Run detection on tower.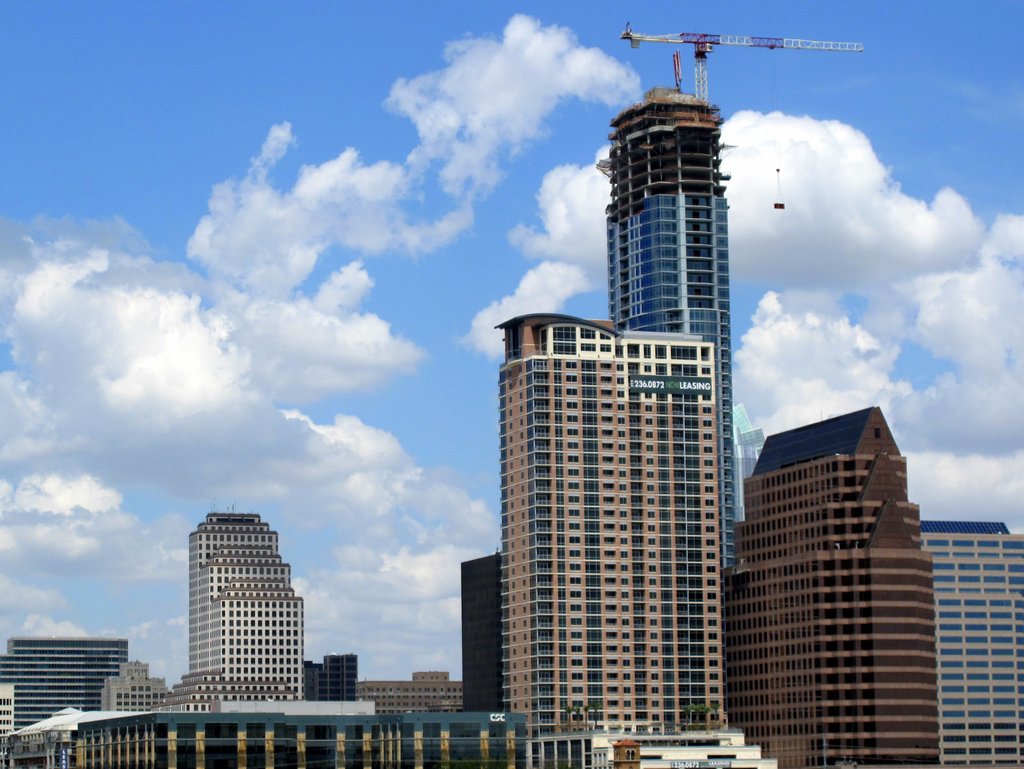
Result: <bbox>0, 638, 125, 721</bbox>.
